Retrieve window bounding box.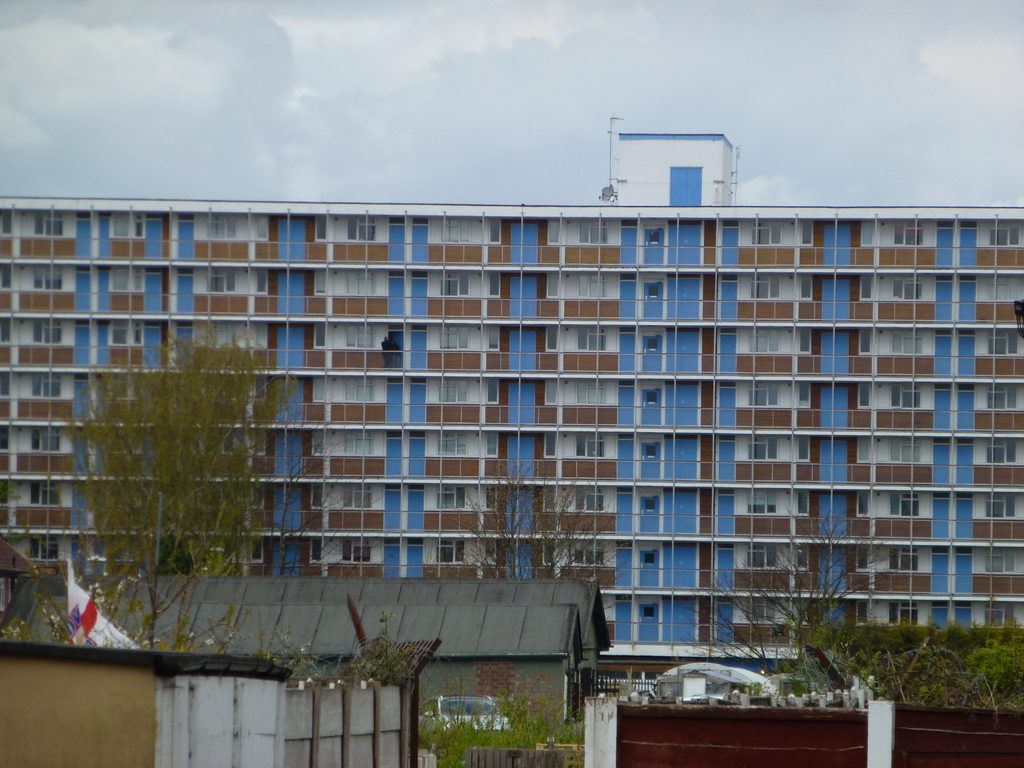
Bounding box: l=108, t=367, r=146, b=404.
